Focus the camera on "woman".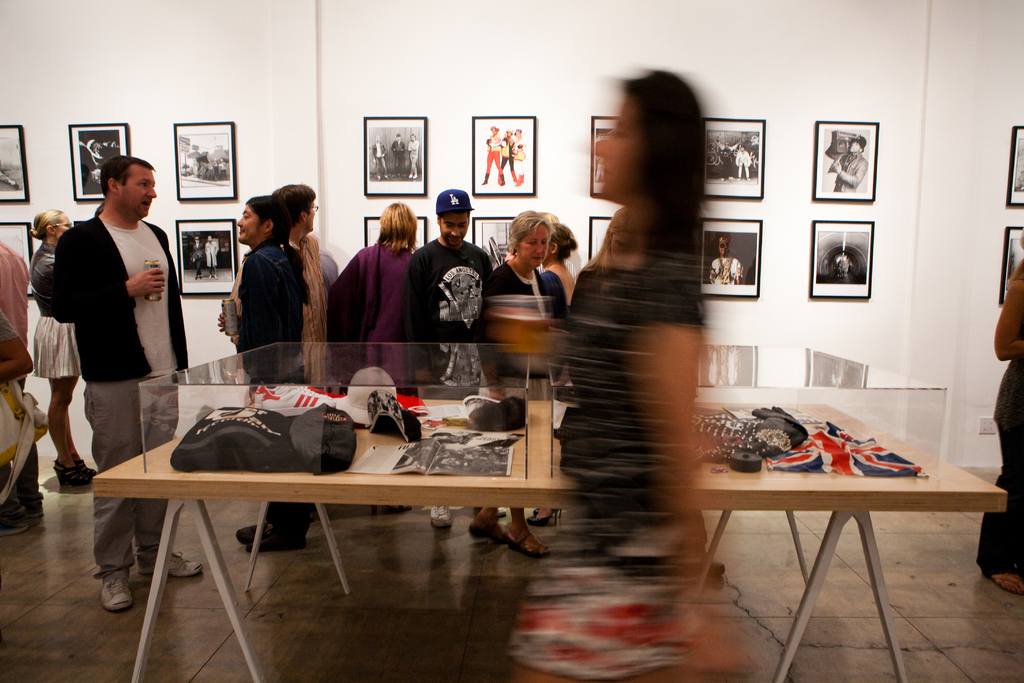
Focus region: crop(464, 210, 580, 562).
